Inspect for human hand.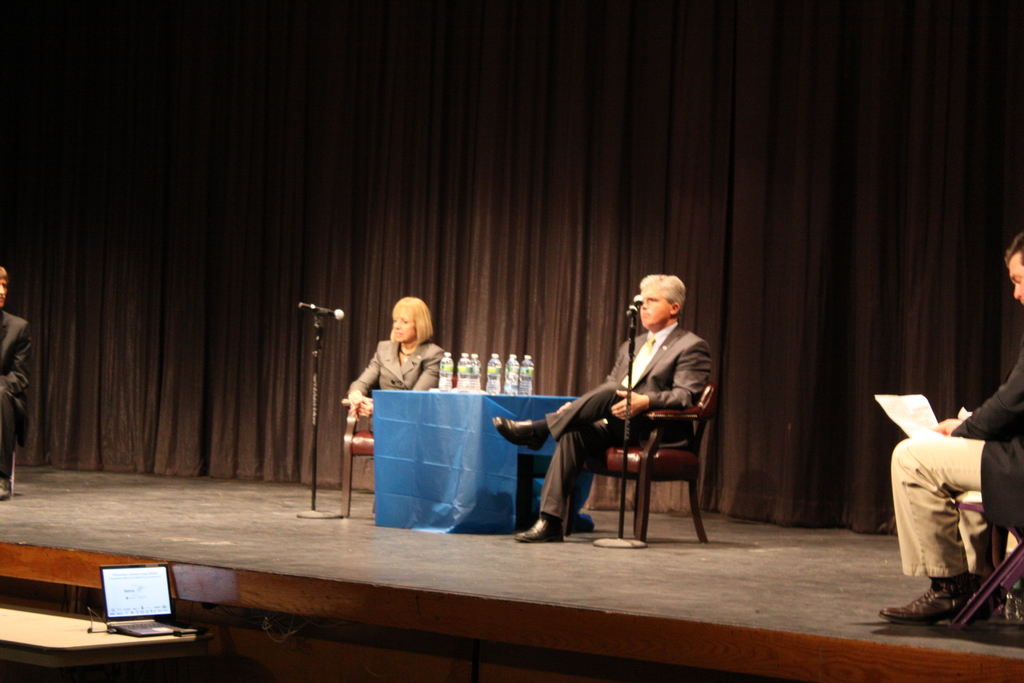
Inspection: crop(611, 392, 648, 420).
